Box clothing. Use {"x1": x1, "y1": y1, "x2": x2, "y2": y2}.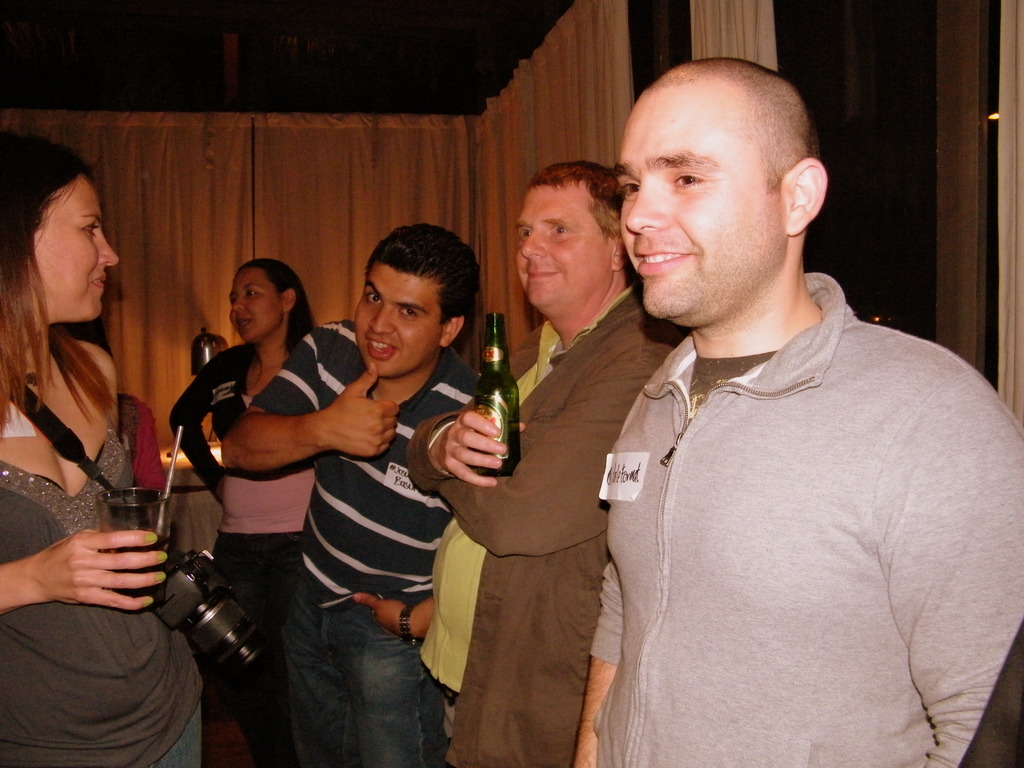
{"x1": 0, "y1": 417, "x2": 204, "y2": 767}.
